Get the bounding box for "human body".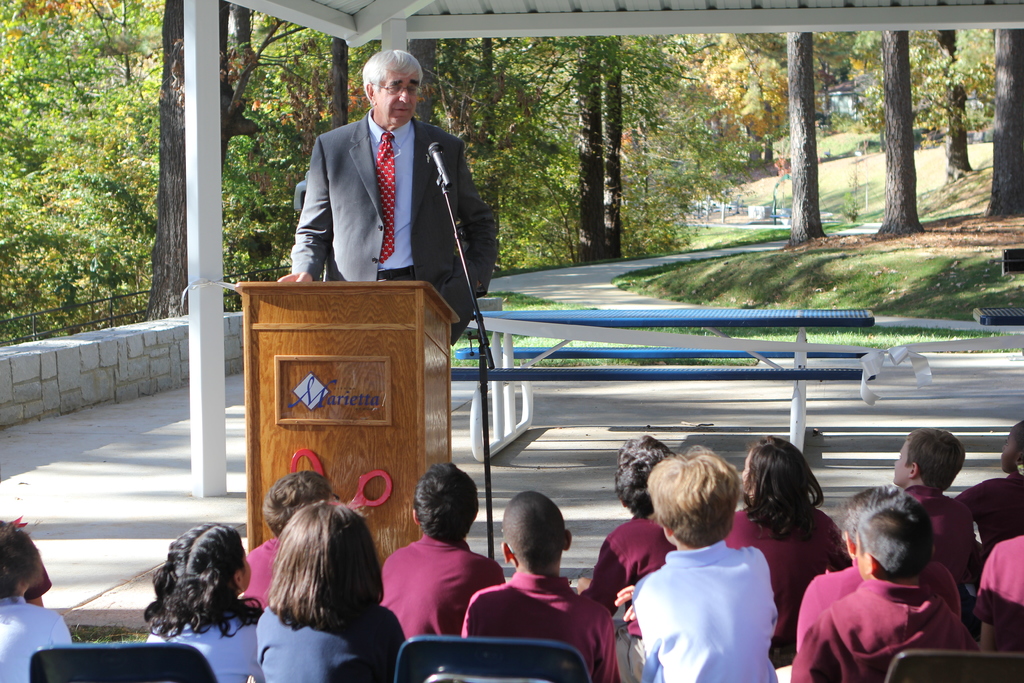
l=793, t=498, r=977, b=682.
